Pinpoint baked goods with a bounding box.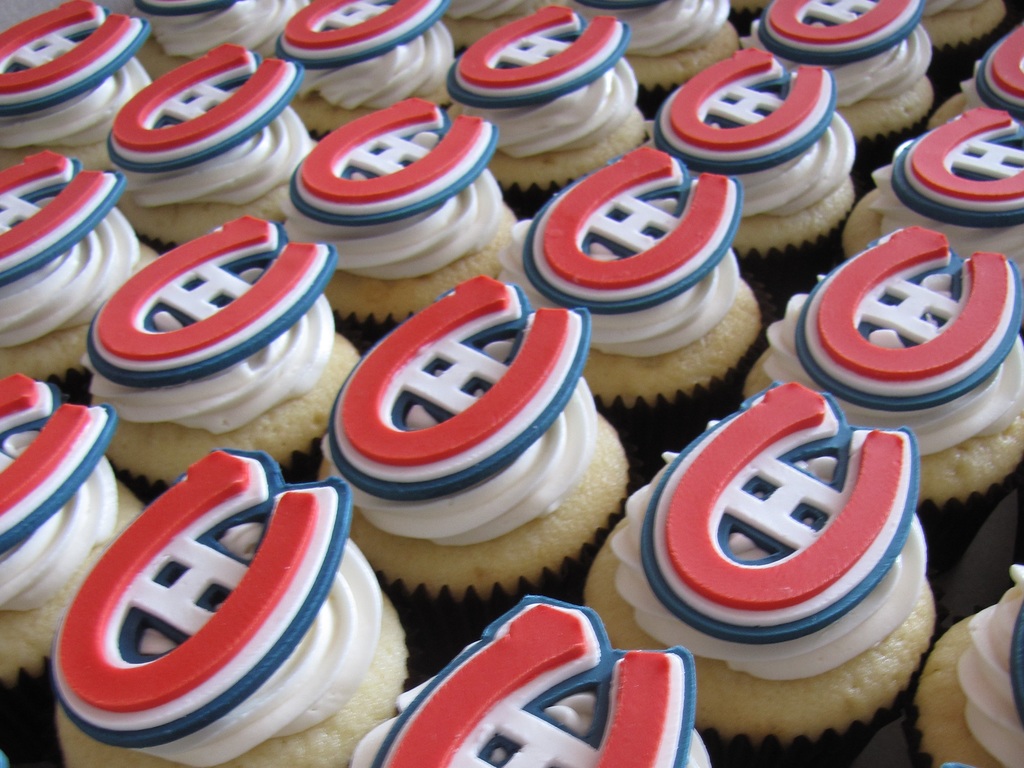
[350, 596, 714, 767].
